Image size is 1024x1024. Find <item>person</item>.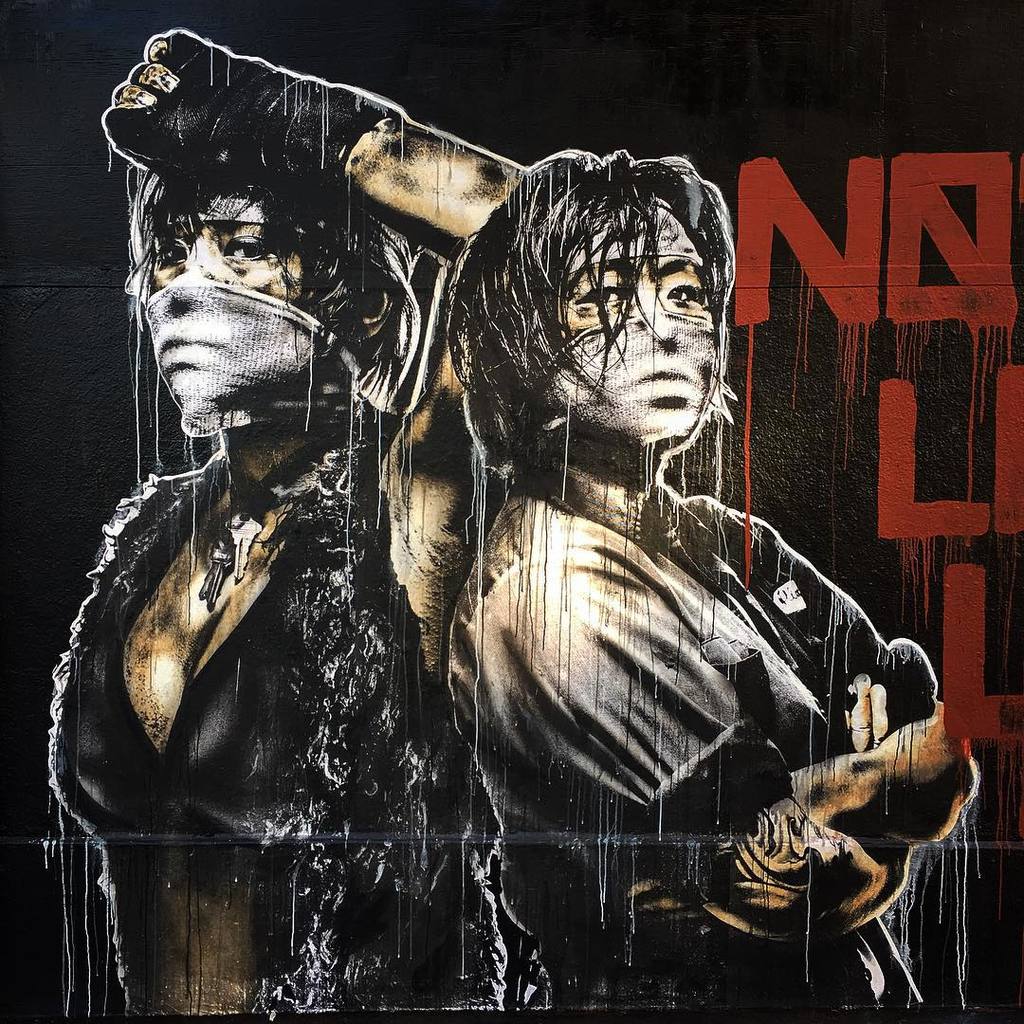
<box>42,28,529,1015</box>.
